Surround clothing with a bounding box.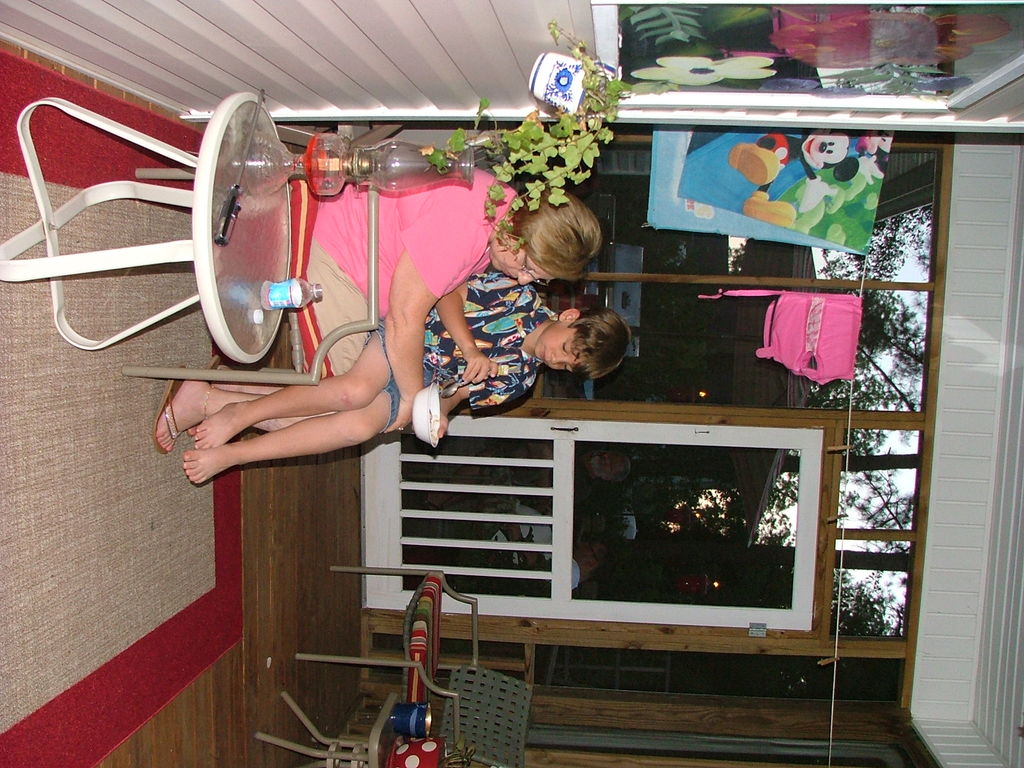
bbox(291, 167, 513, 383).
